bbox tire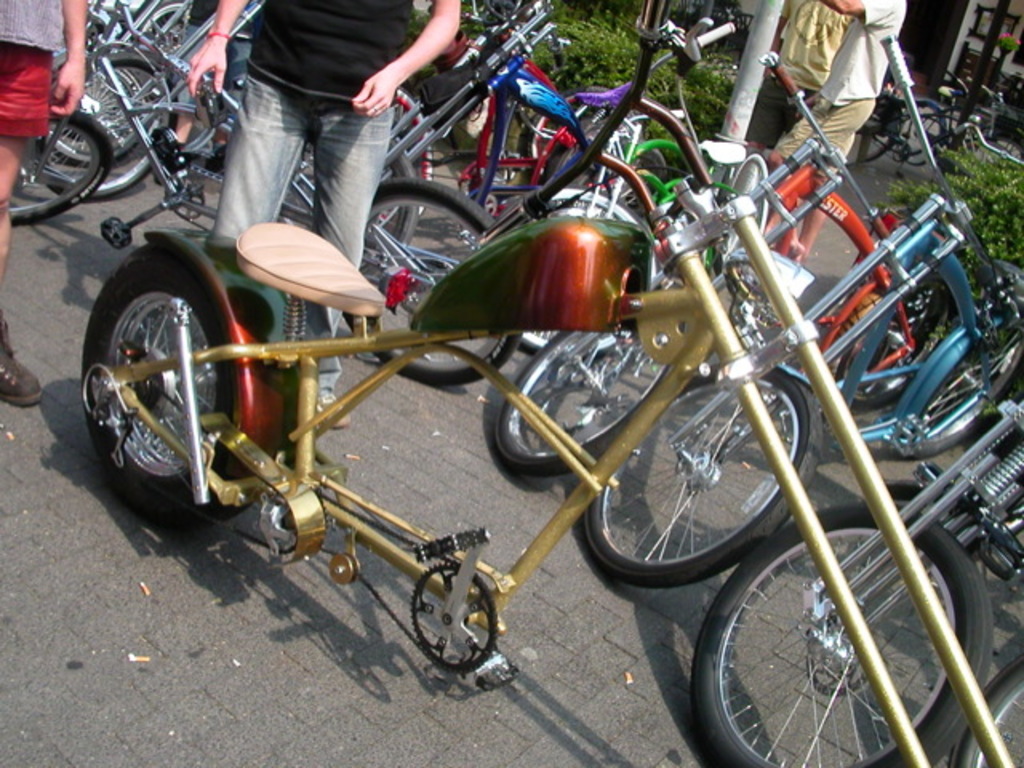
{"left": 973, "top": 128, "right": 1022, "bottom": 166}
